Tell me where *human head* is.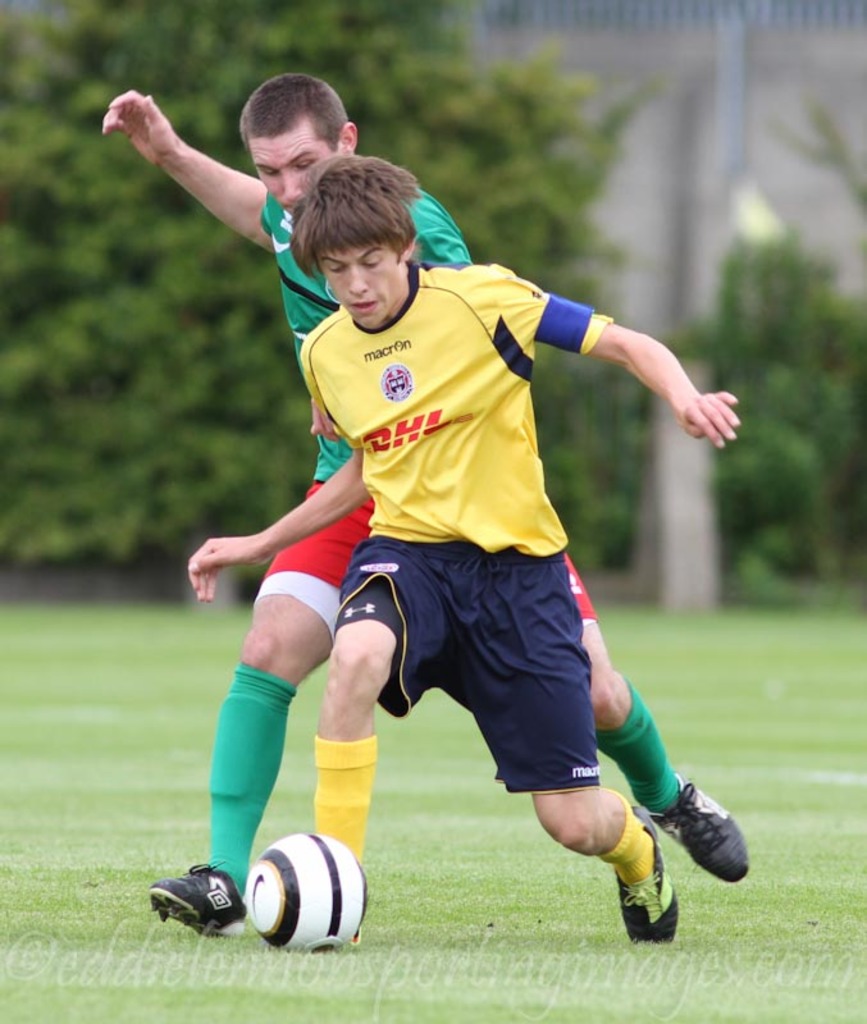
*human head* is at bbox(298, 157, 424, 333).
